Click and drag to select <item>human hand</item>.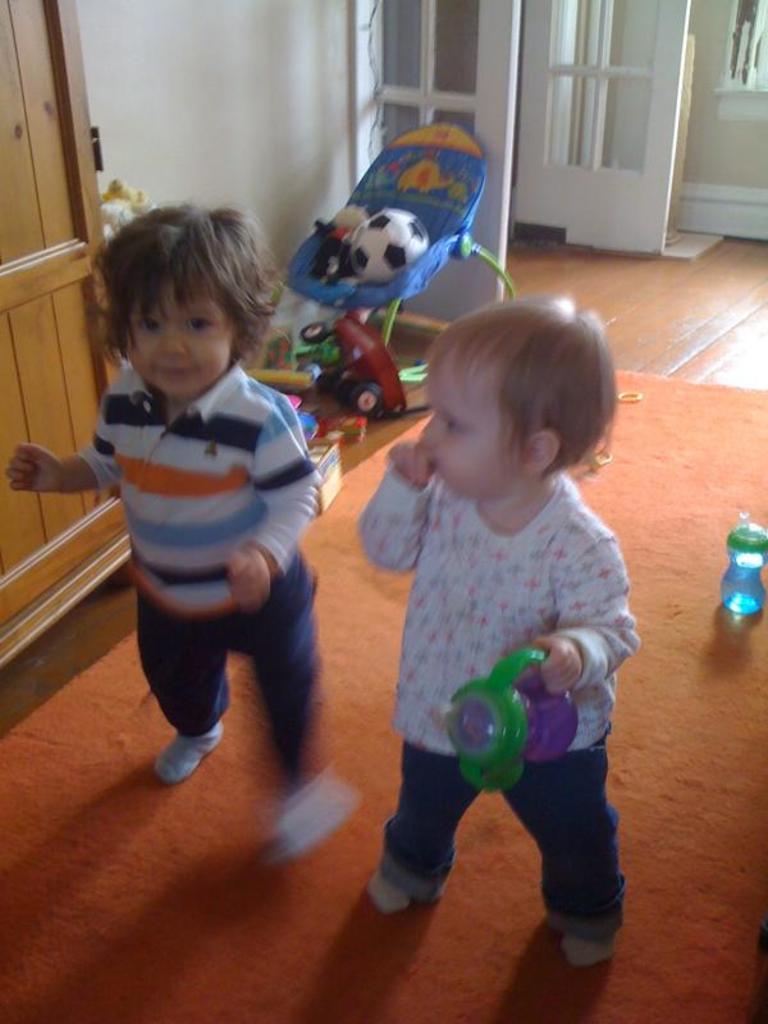
Selection: bbox=[388, 440, 442, 489].
